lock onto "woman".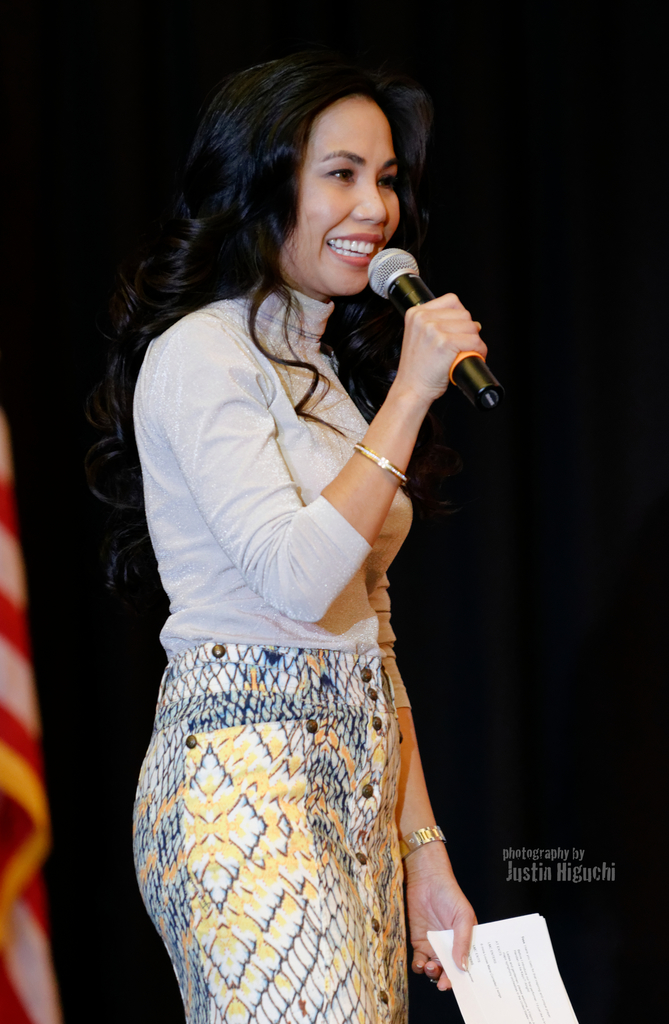
Locked: 51 17 557 1023.
